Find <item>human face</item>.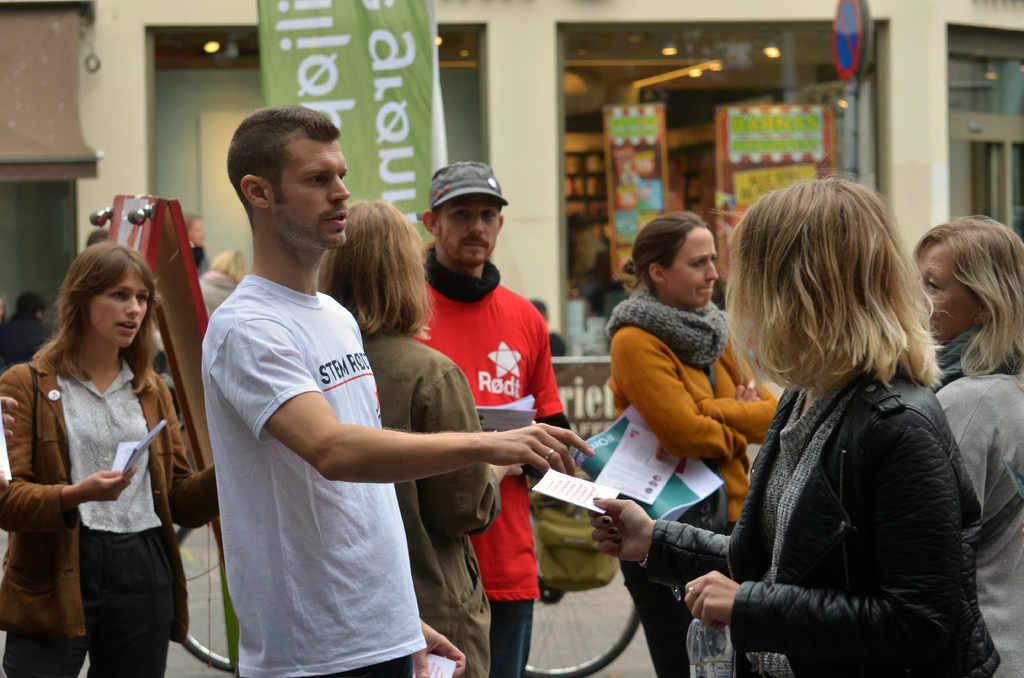
BBox(925, 241, 977, 337).
